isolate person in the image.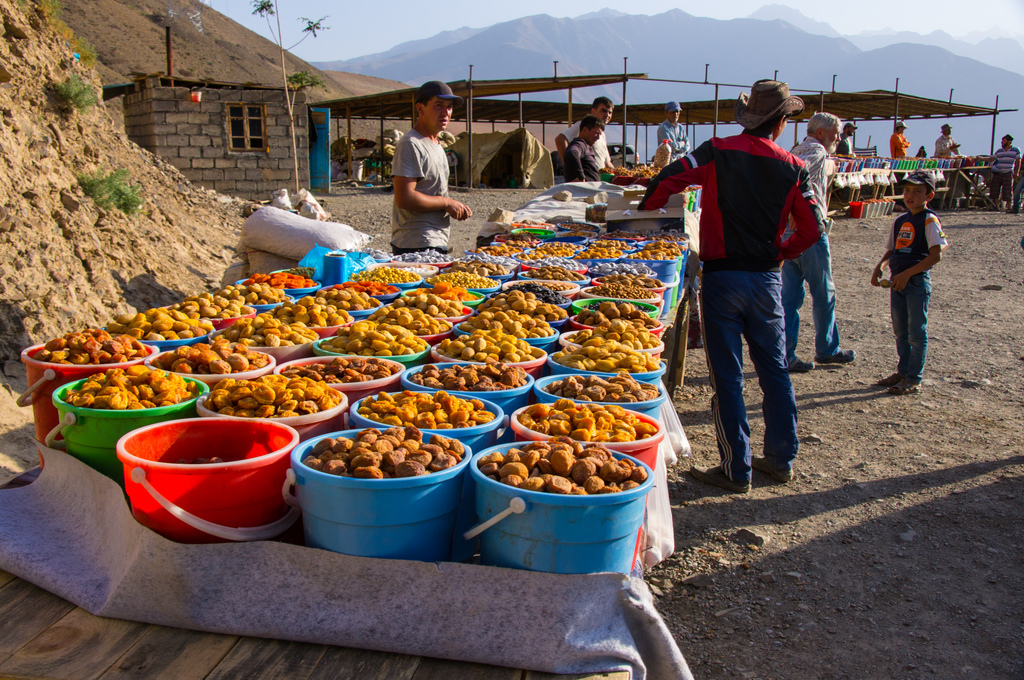
Isolated region: [left=887, top=167, right=958, bottom=389].
